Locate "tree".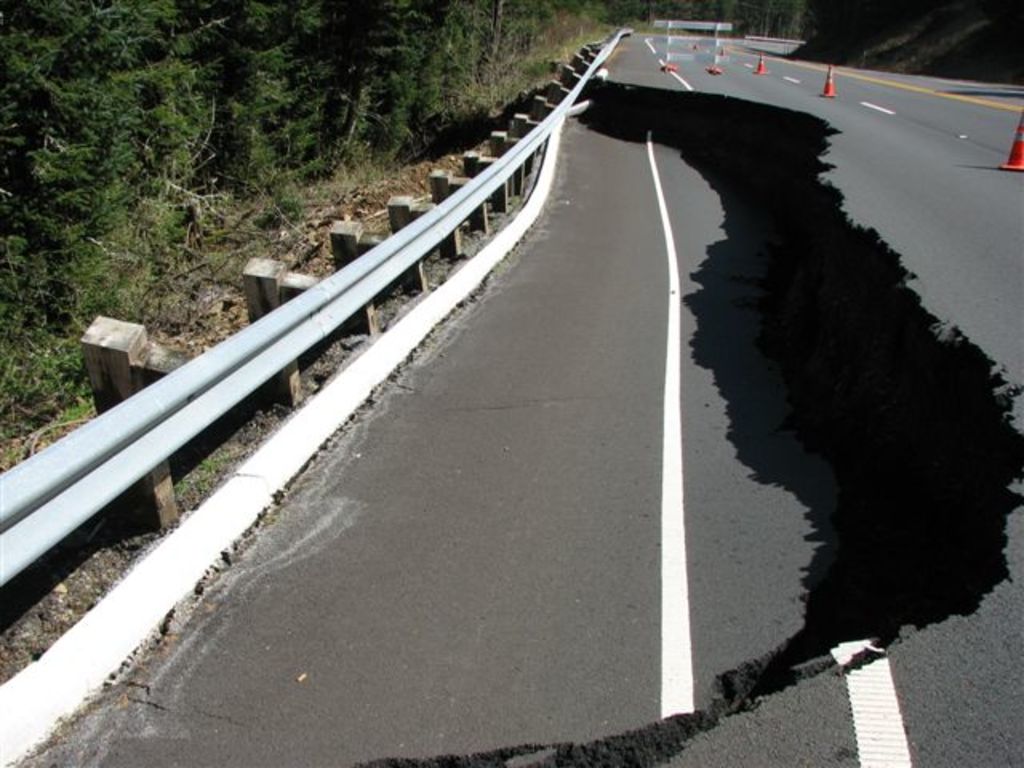
Bounding box: [0,18,206,414].
